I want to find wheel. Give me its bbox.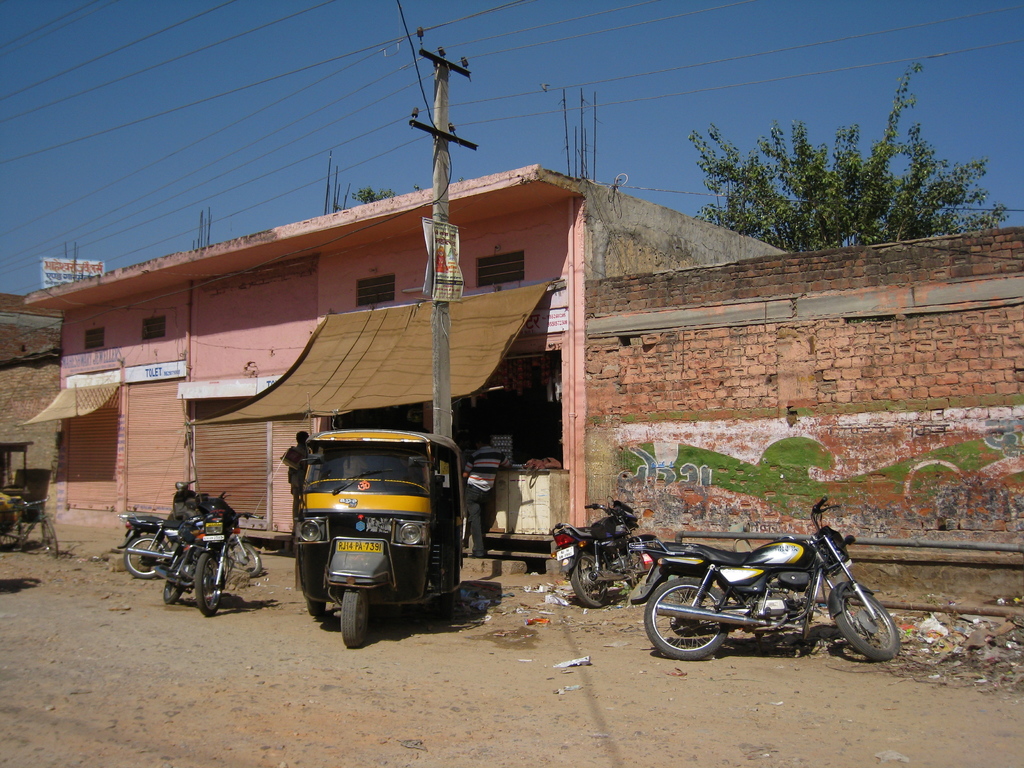
308,596,328,618.
